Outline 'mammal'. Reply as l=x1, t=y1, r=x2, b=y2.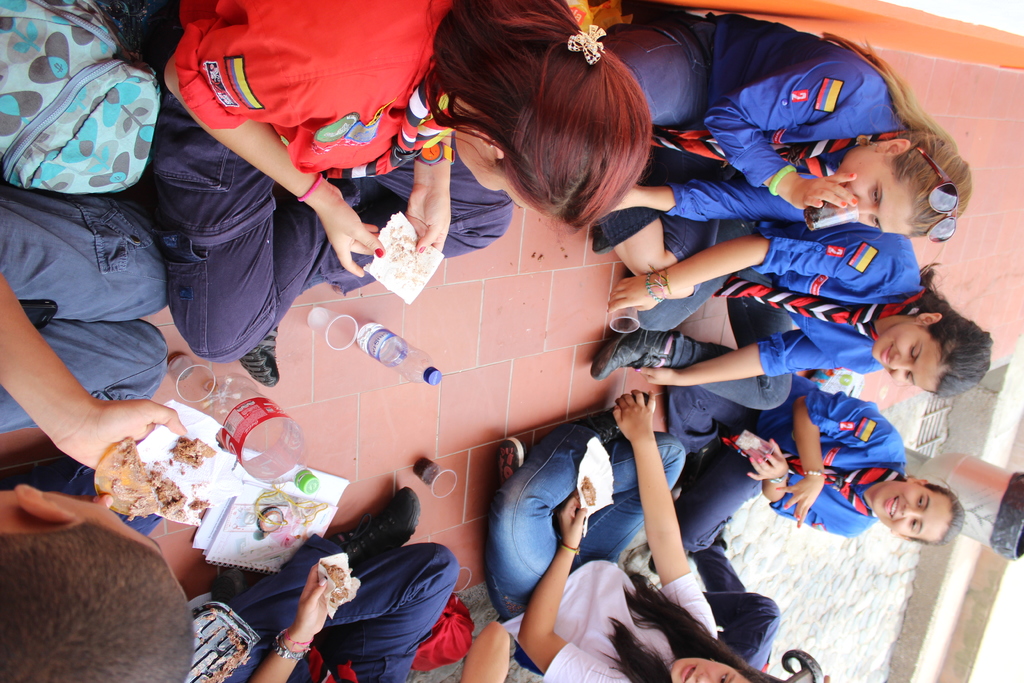
l=591, t=220, r=998, b=396.
